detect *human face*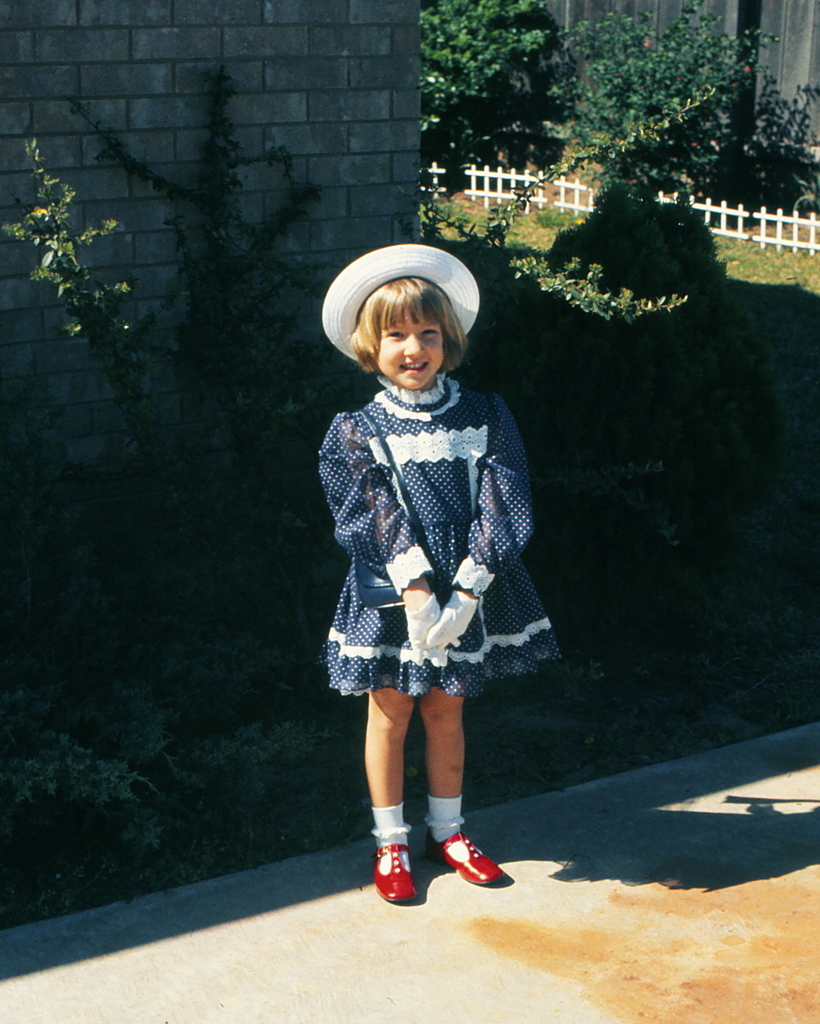
(380, 317, 444, 387)
